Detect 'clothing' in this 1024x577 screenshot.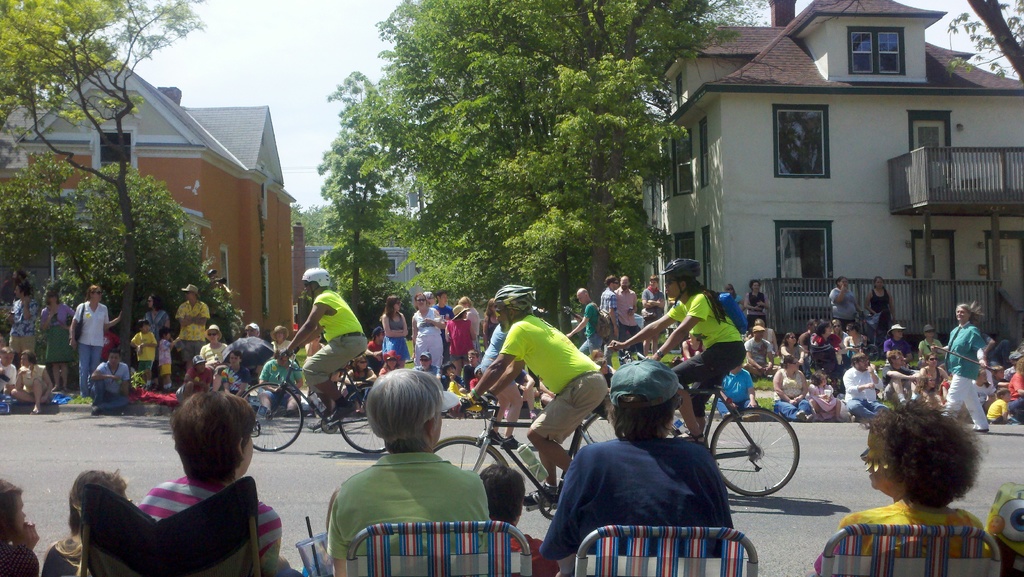
Detection: 847, 366, 887, 414.
